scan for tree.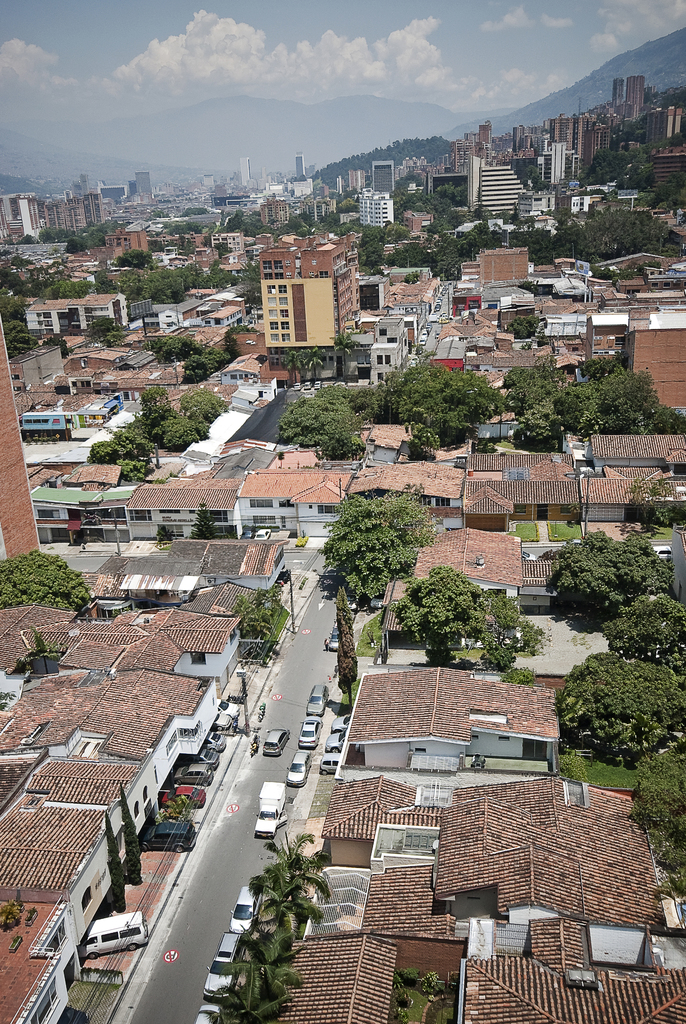
Scan result: Rect(228, 260, 257, 284).
